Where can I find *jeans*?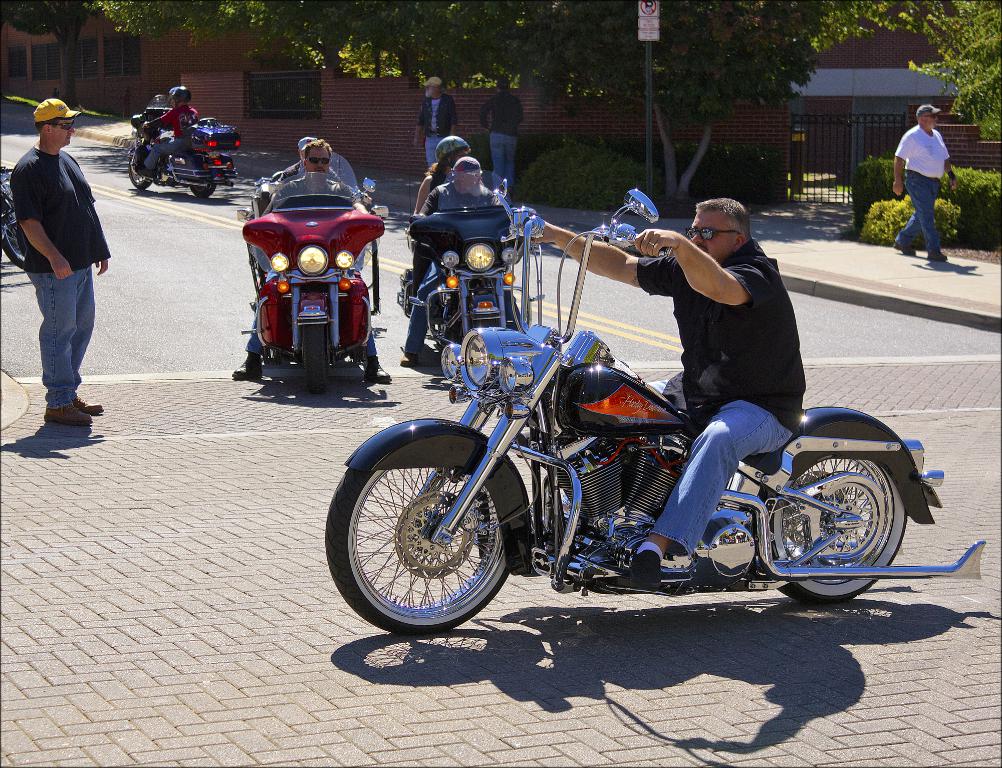
You can find it at box=[244, 319, 264, 358].
